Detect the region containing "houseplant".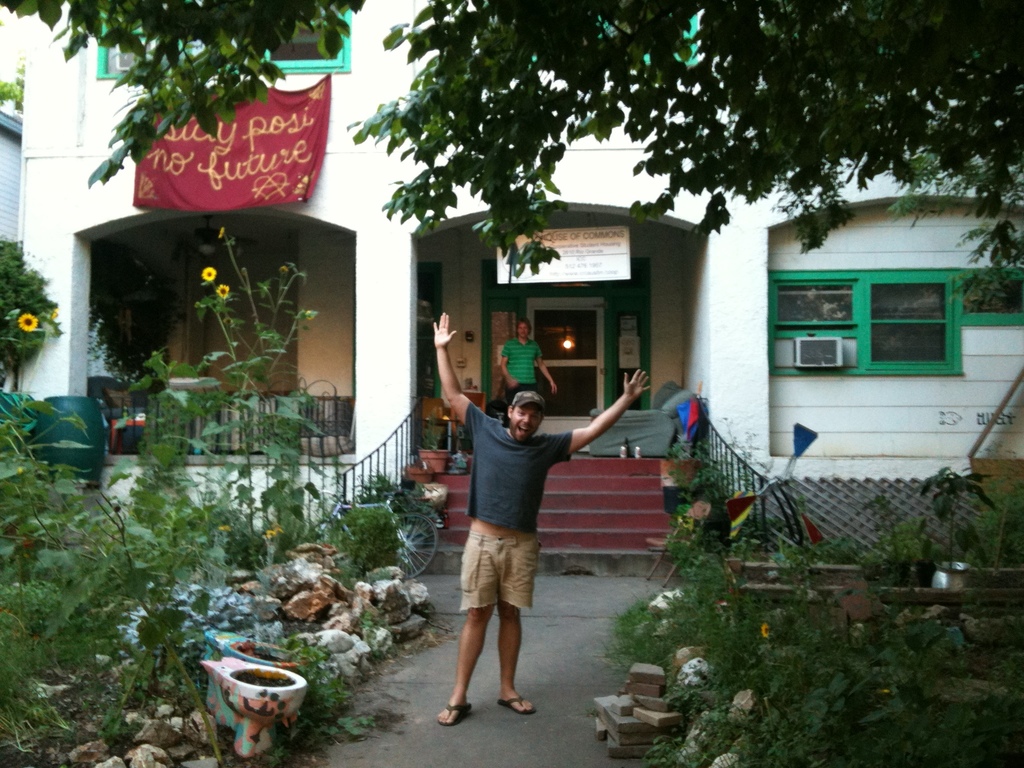
bbox=(196, 516, 303, 735).
